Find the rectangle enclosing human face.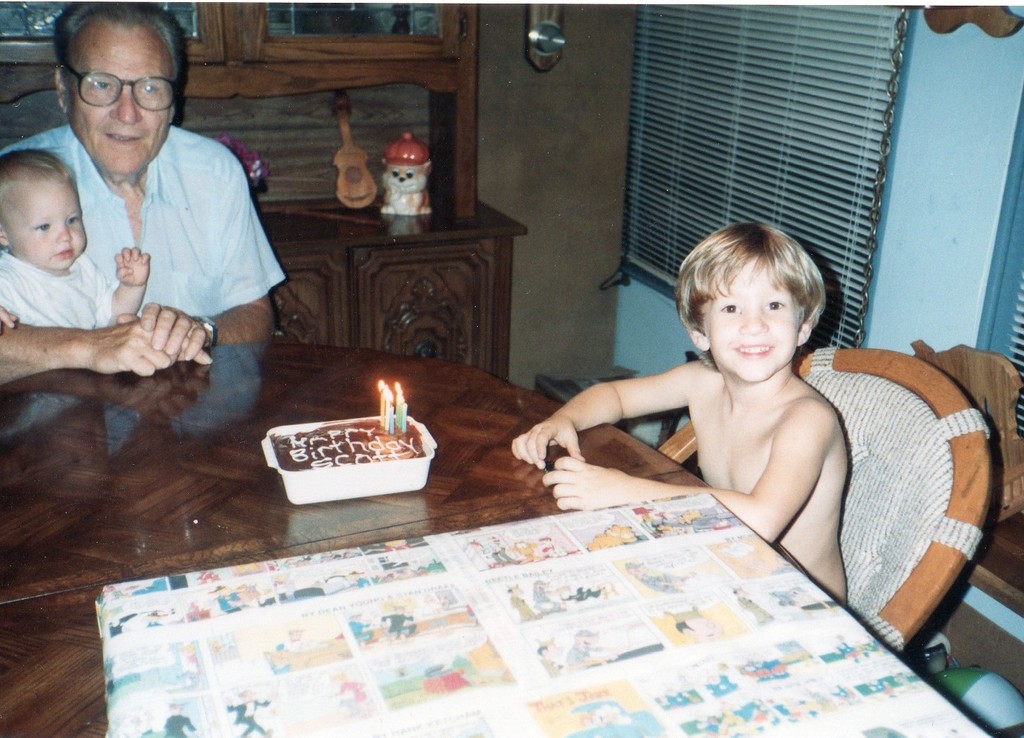
BBox(702, 255, 802, 381).
